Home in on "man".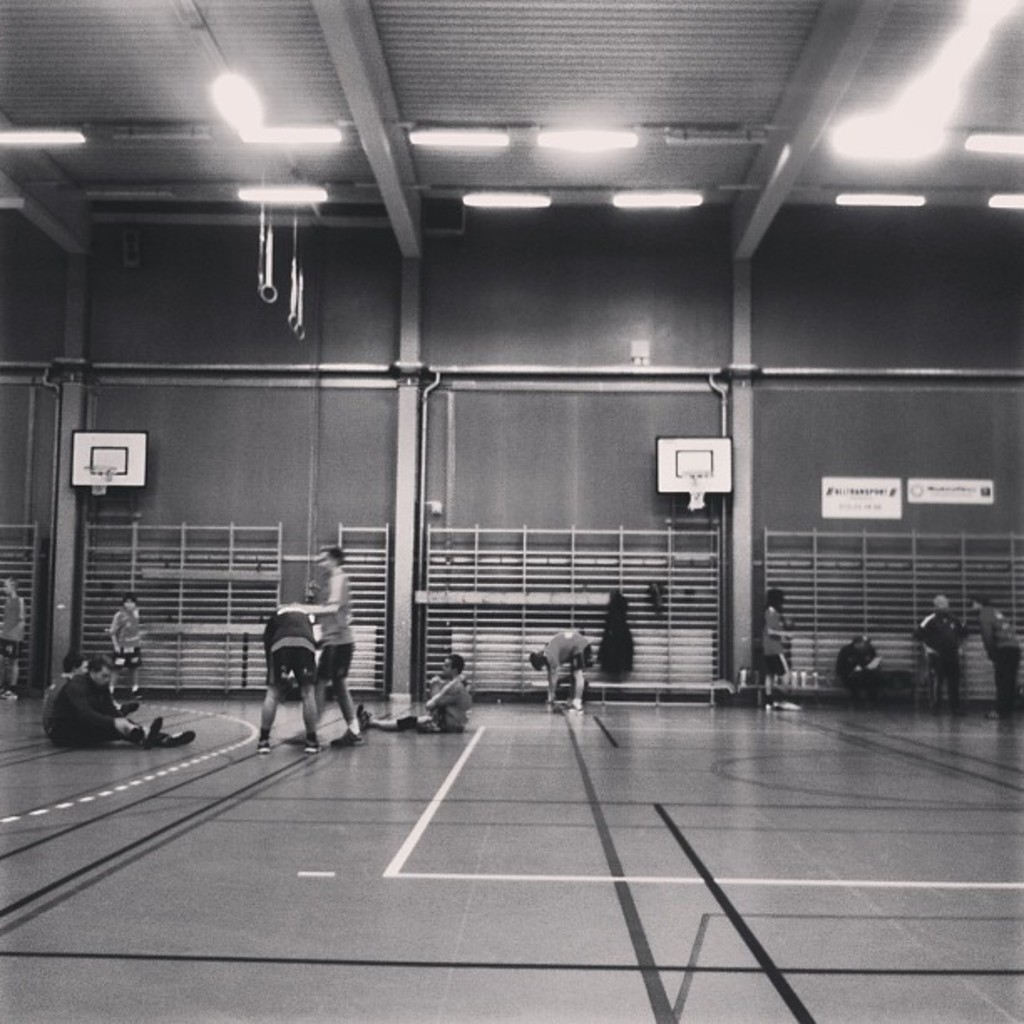
Homed in at [left=525, top=624, right=592, bottom=711].
